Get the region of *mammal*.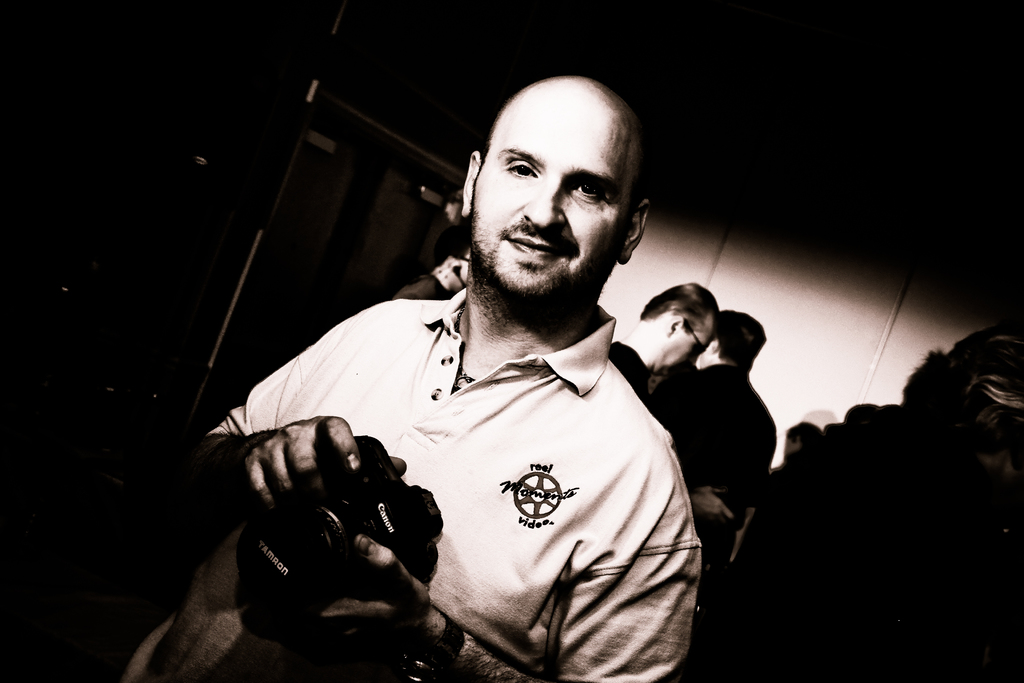
<box>162,76,692,682</box>.
